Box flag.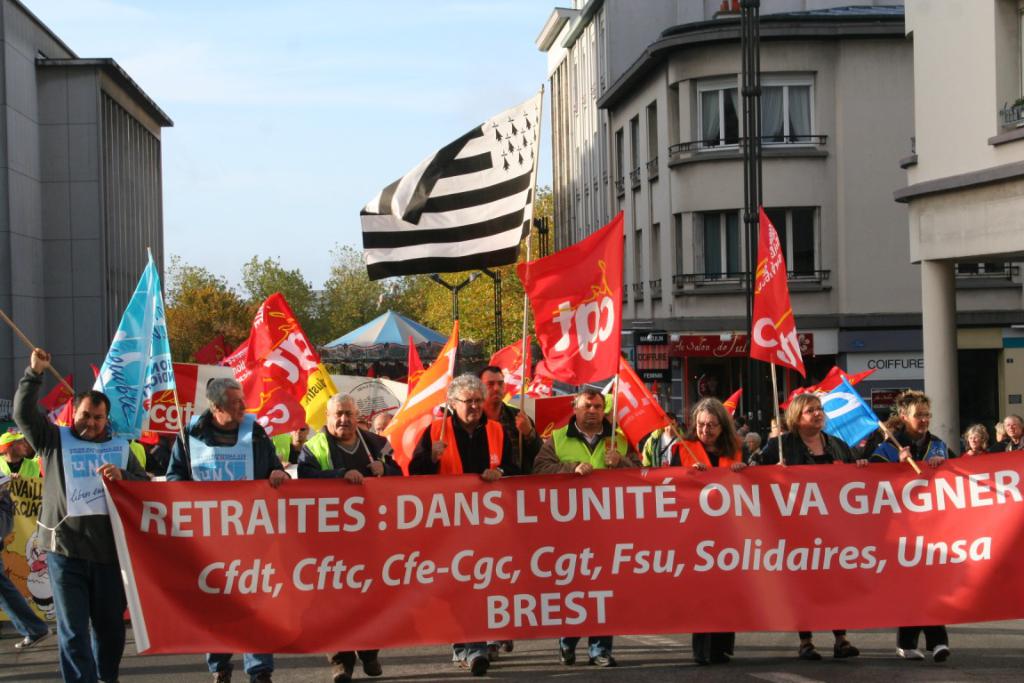
812:382:882:444.
